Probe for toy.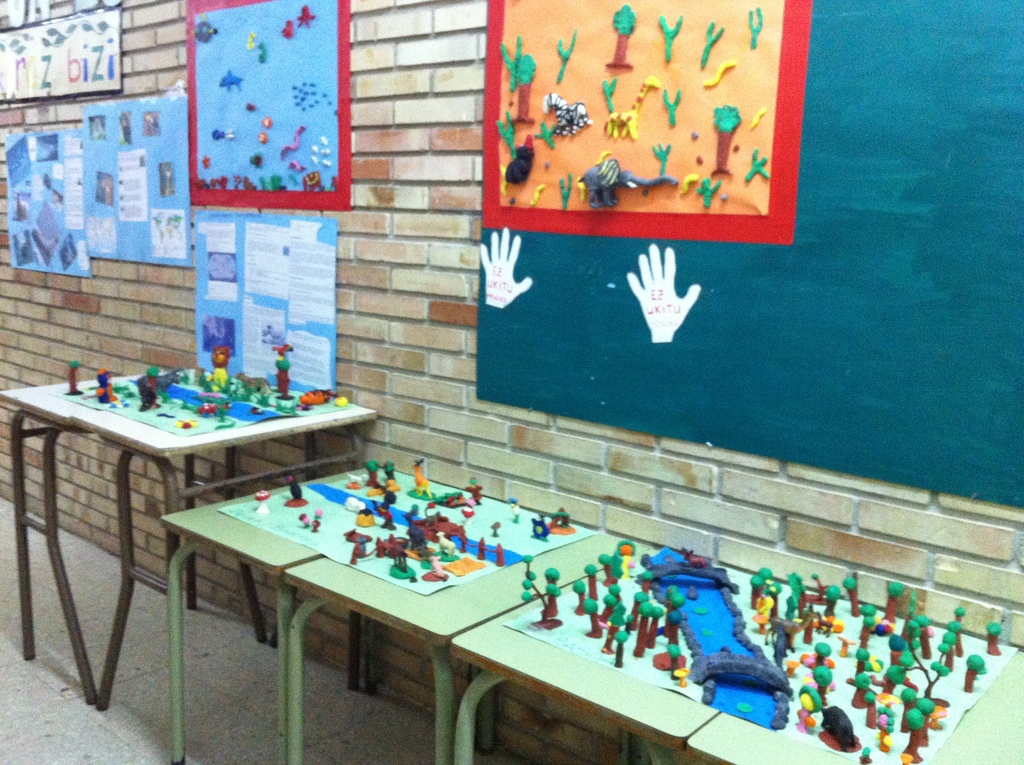
Probe result: <box>287,161,305,175</box>.
